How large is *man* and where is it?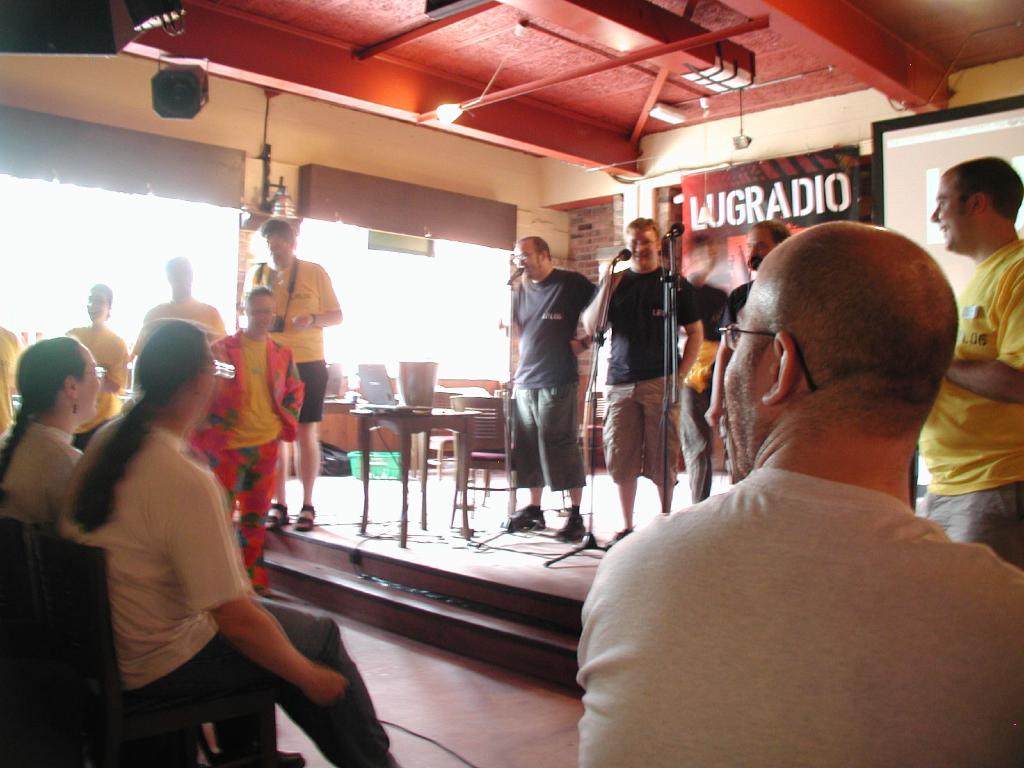
Bounding box: <box>588,202,1023,747</box>.
